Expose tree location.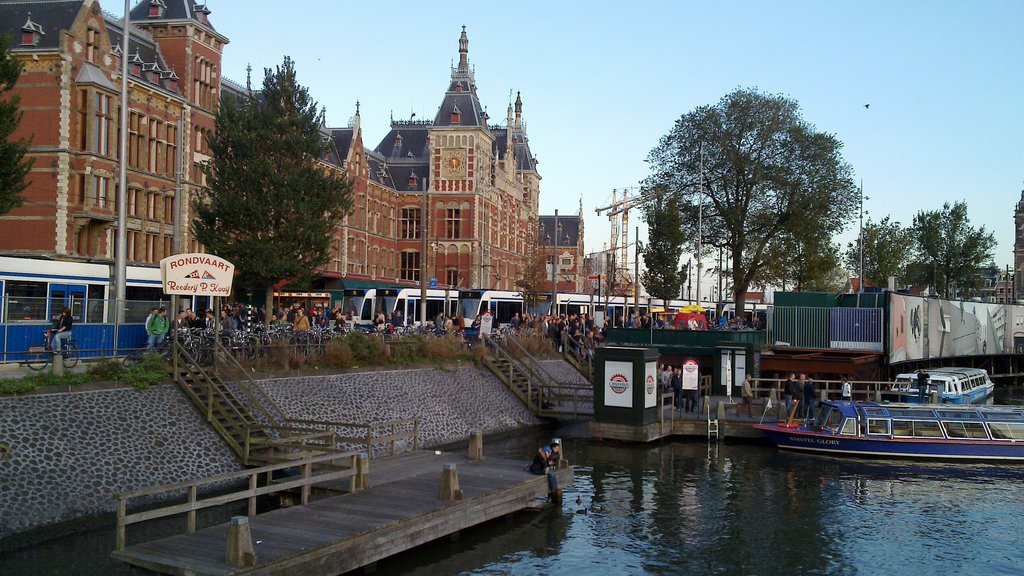
Exposed at <region>910, 204, 1004, 302</region>.
